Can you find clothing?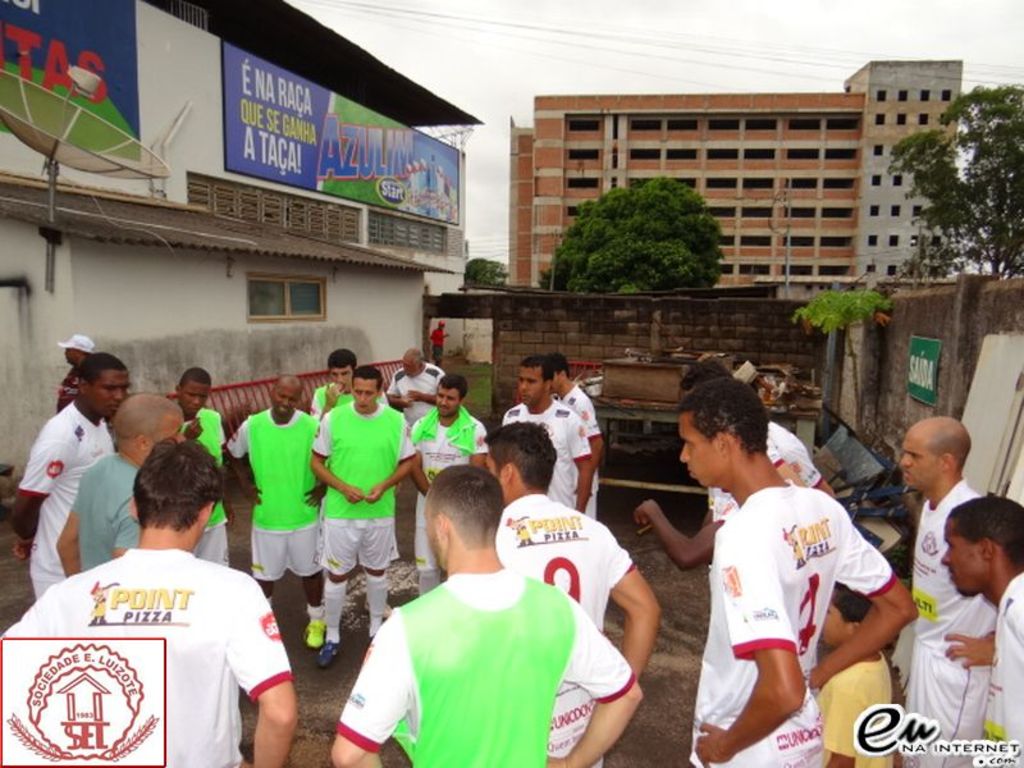
Yes, bounding box: region(689, 485, 891, 767).
